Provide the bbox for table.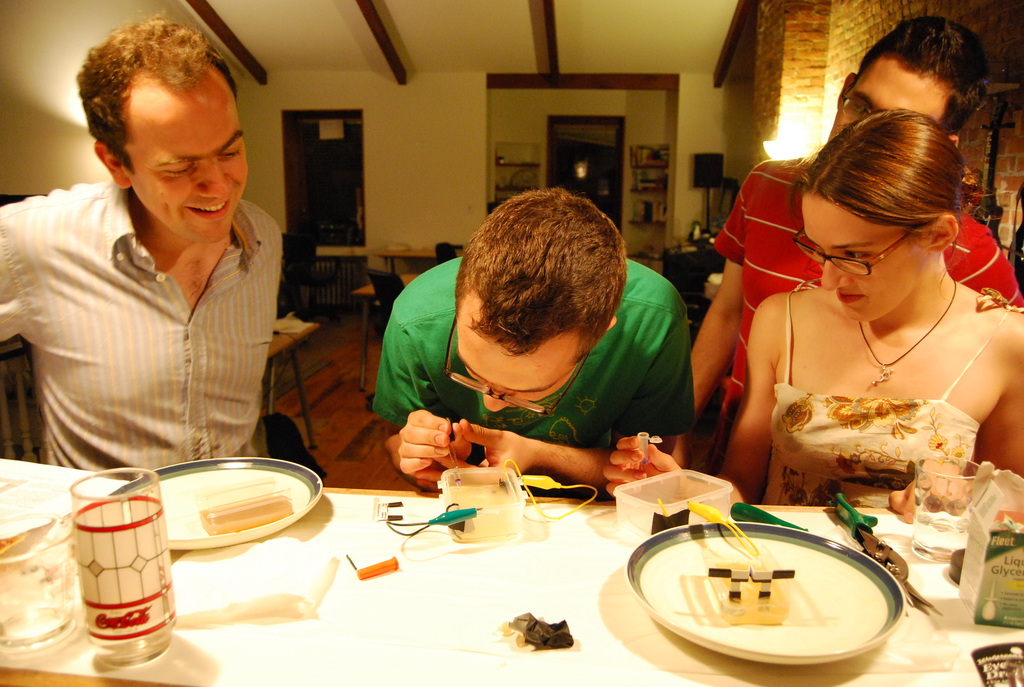
rect(378, 250, 463, 267).
